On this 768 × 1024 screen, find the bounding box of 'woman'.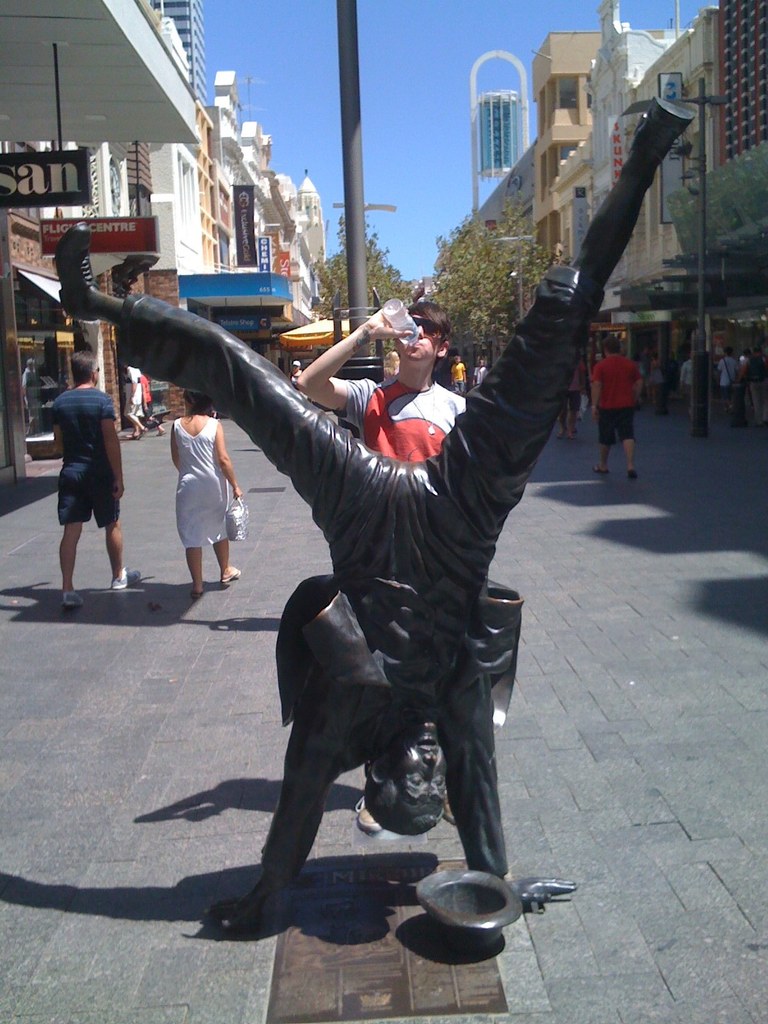
Bounding box: <box>166,385,237,599</box>.
